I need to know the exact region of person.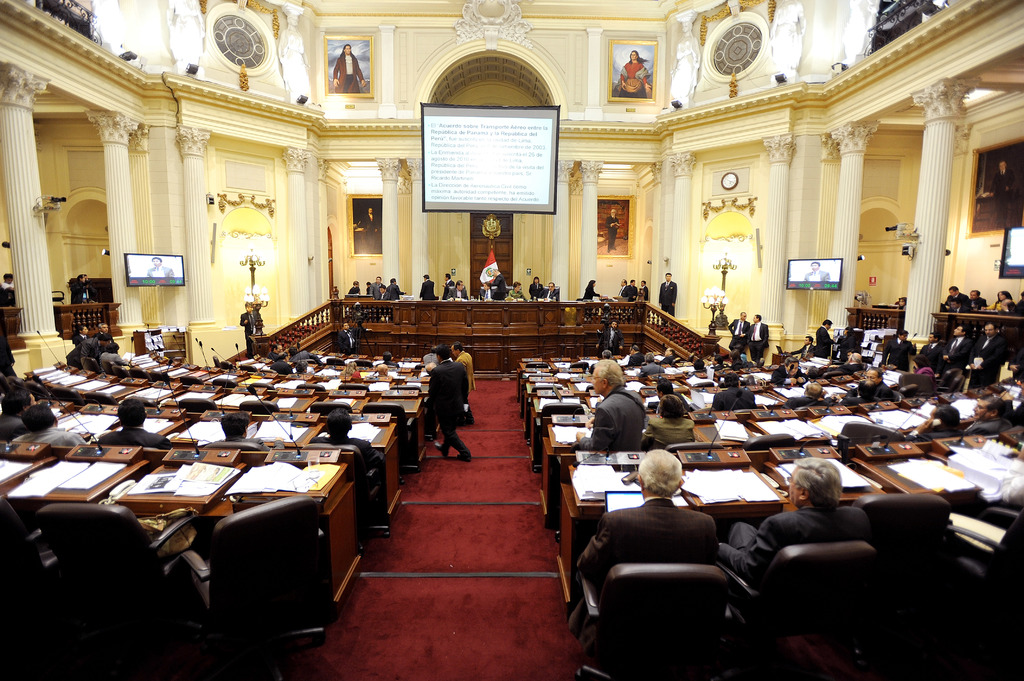
Region: <region>335, 319, 356, 352</region>.
